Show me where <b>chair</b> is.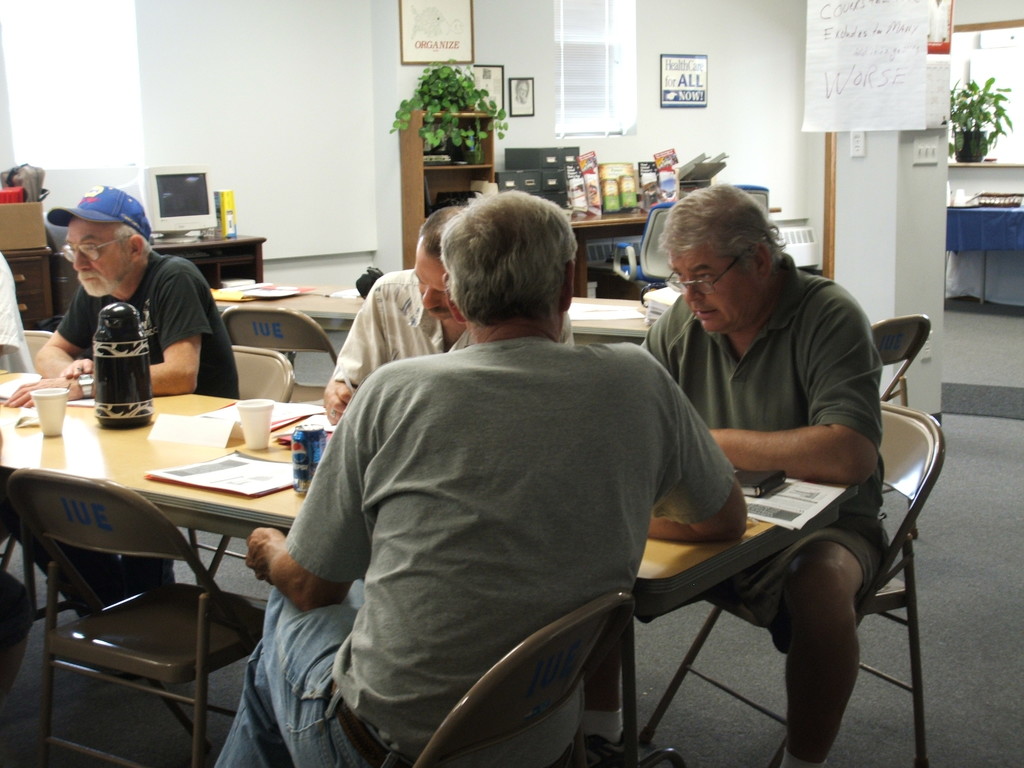
<b>chair</b> is at [x1=1, y1=461, x2=260, y2=767].
